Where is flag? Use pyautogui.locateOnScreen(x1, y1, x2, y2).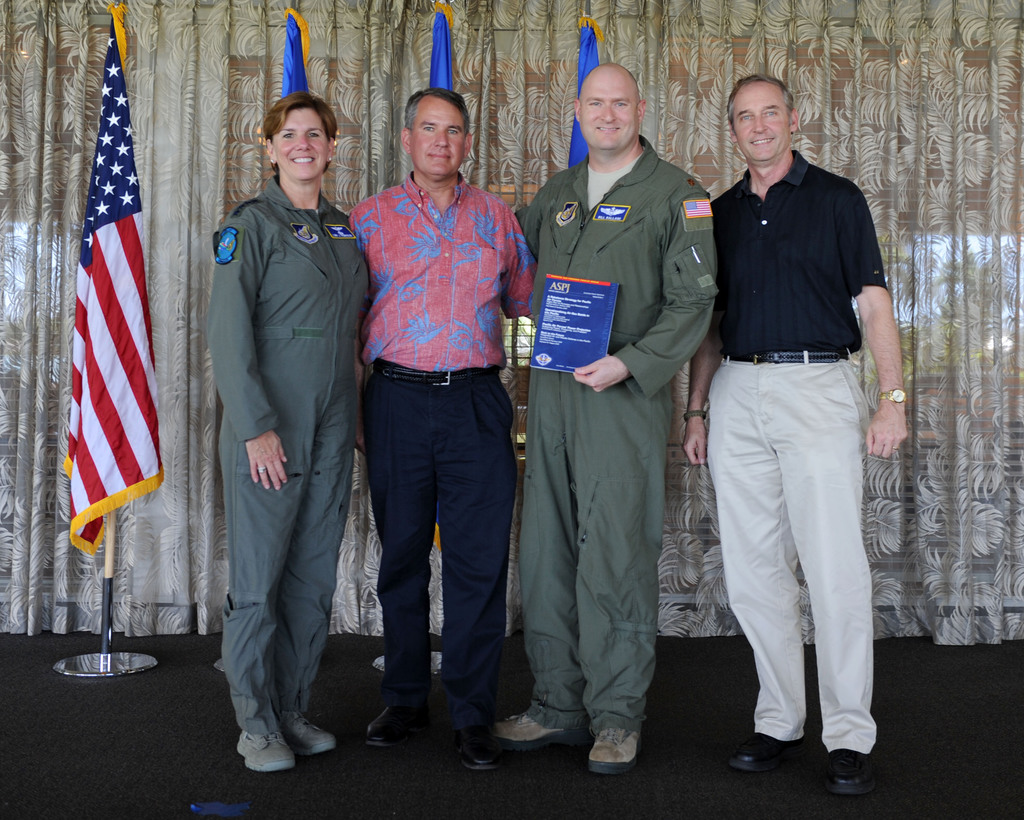
pyautogui.locateOnScreen(44, 88, 172, 592).
